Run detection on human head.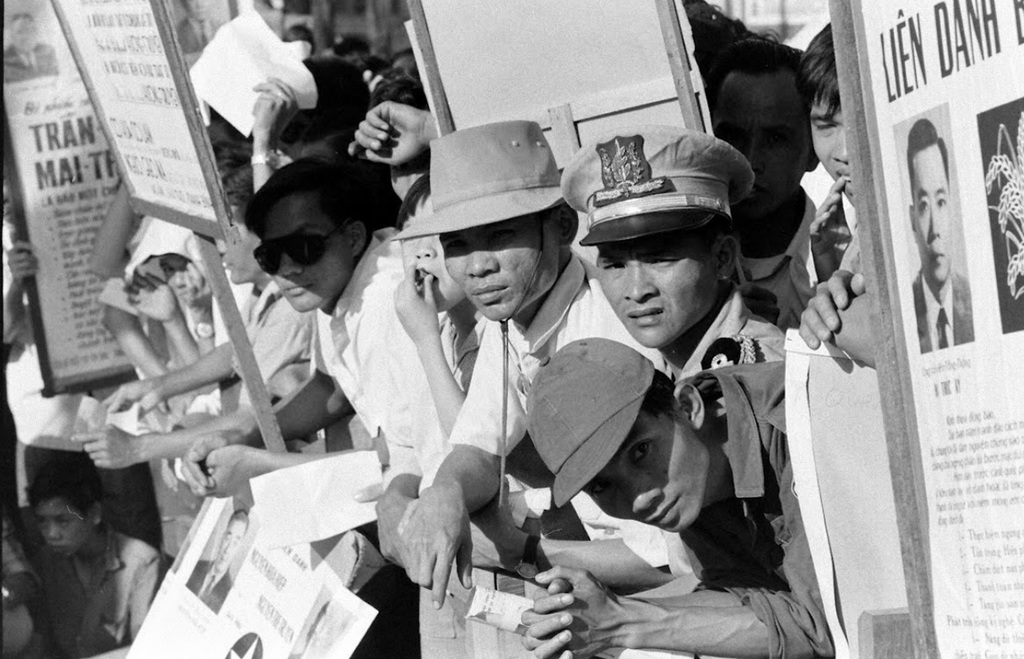
Result: [523, 340, 710, 541].
